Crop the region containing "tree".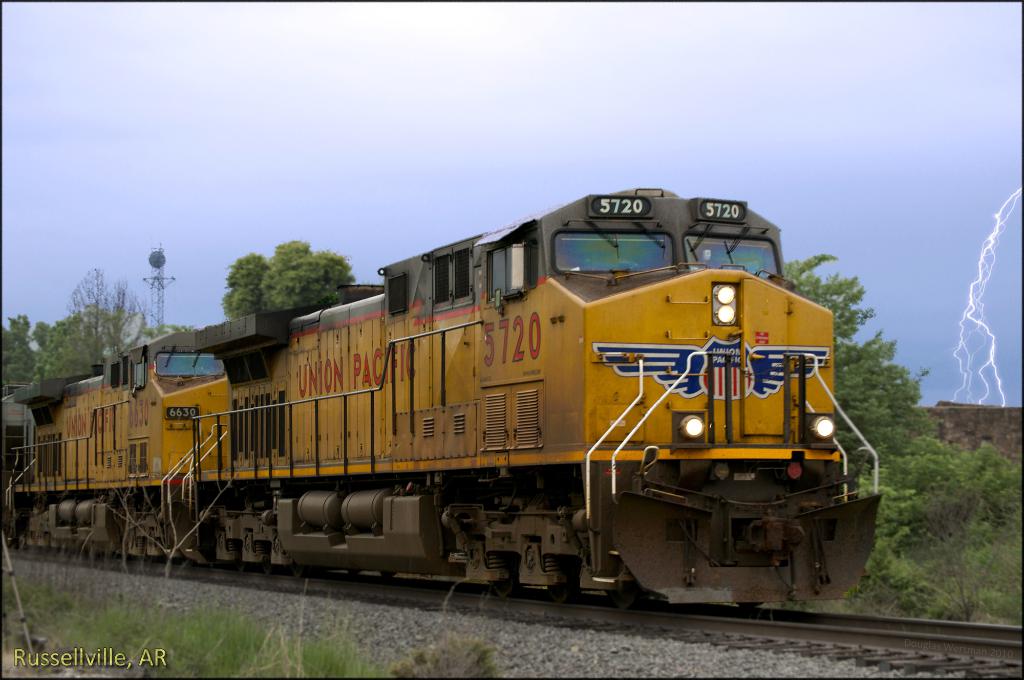
Crop region: [224, 241, 355, 316].
